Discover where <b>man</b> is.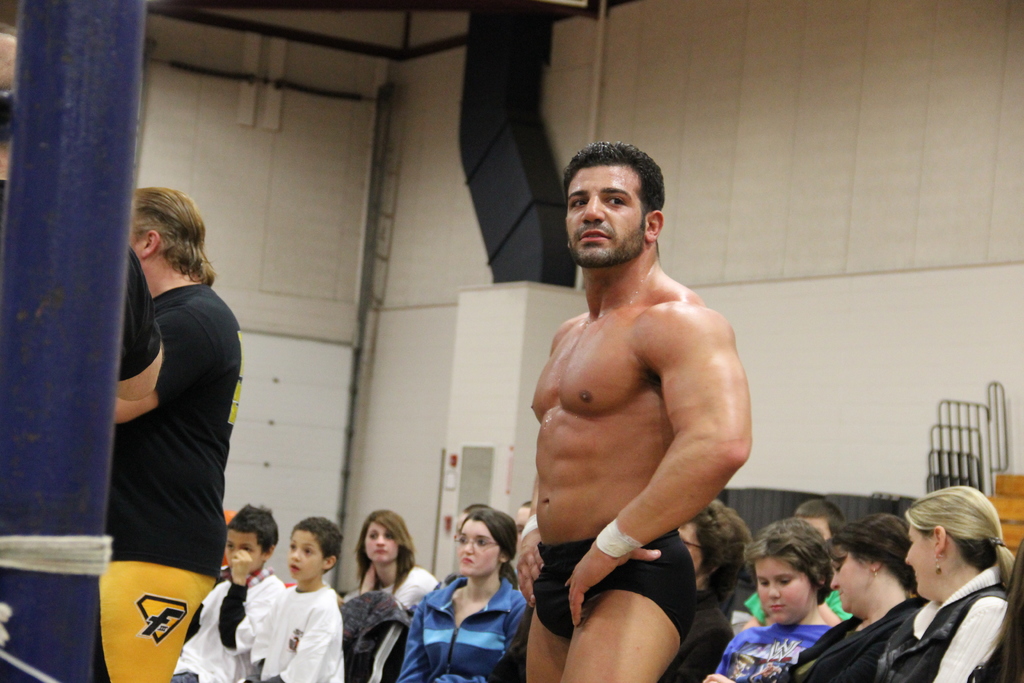
Discovered at locate(509, 161, 772, 682).
